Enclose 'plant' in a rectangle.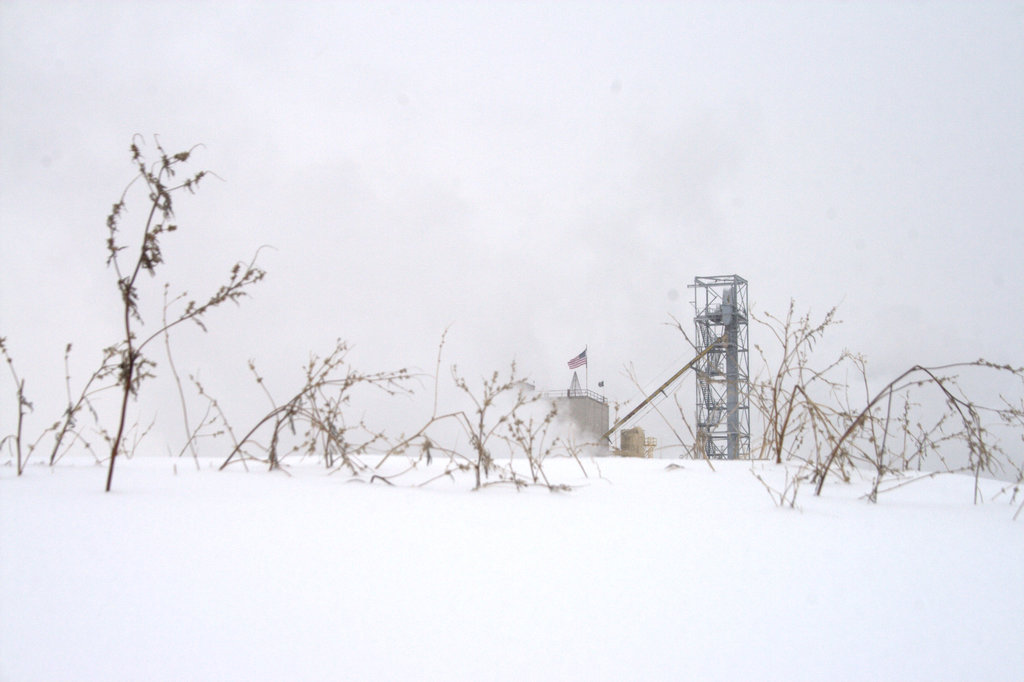
[159, 276, 214, 477].
